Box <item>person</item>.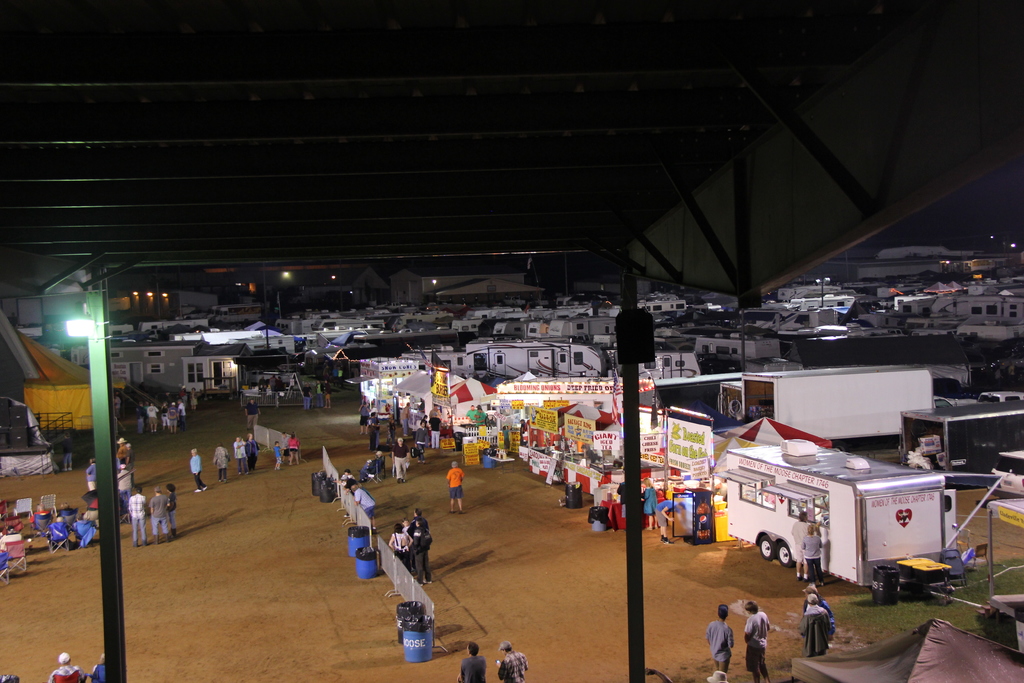
BBox(413, 420, 432, 463).
